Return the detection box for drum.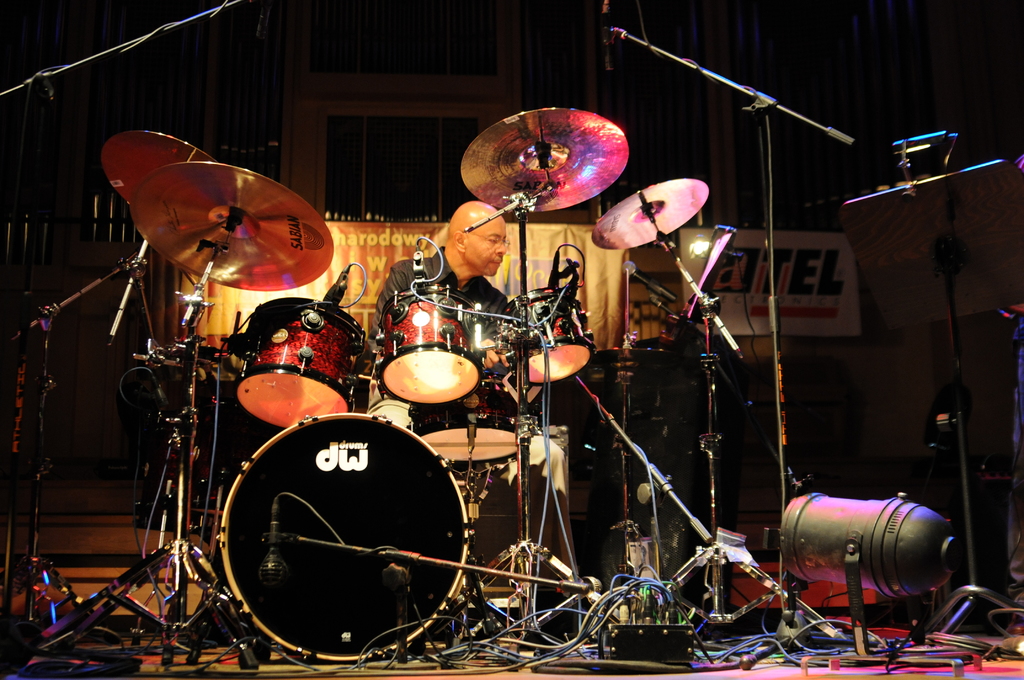
detection(416, 384, 527, 464).
